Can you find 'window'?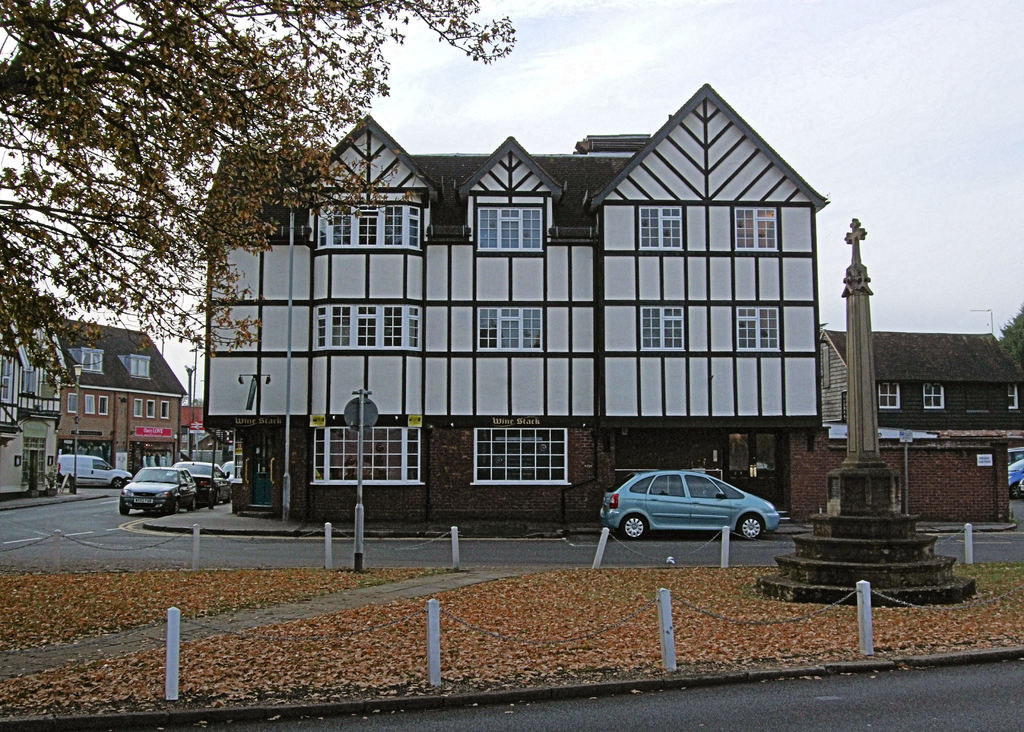
Yes, bounding box: l=68, t=390, r=79, b=412.
